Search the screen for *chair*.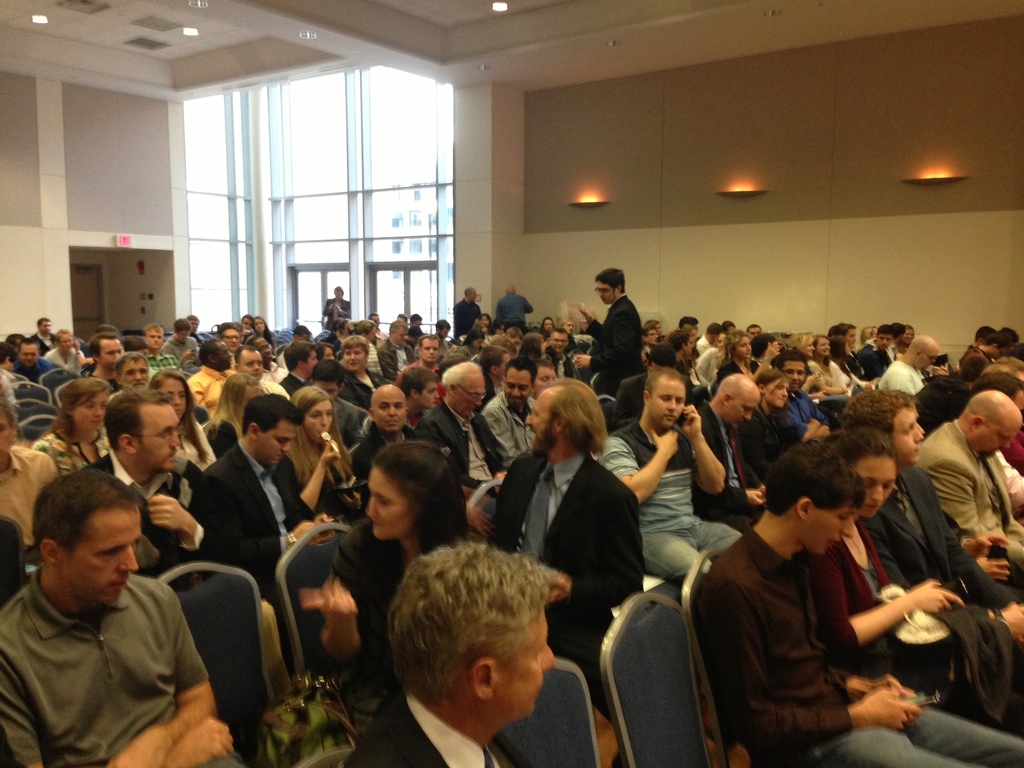
Found at box(465, 472, 508, 540).
